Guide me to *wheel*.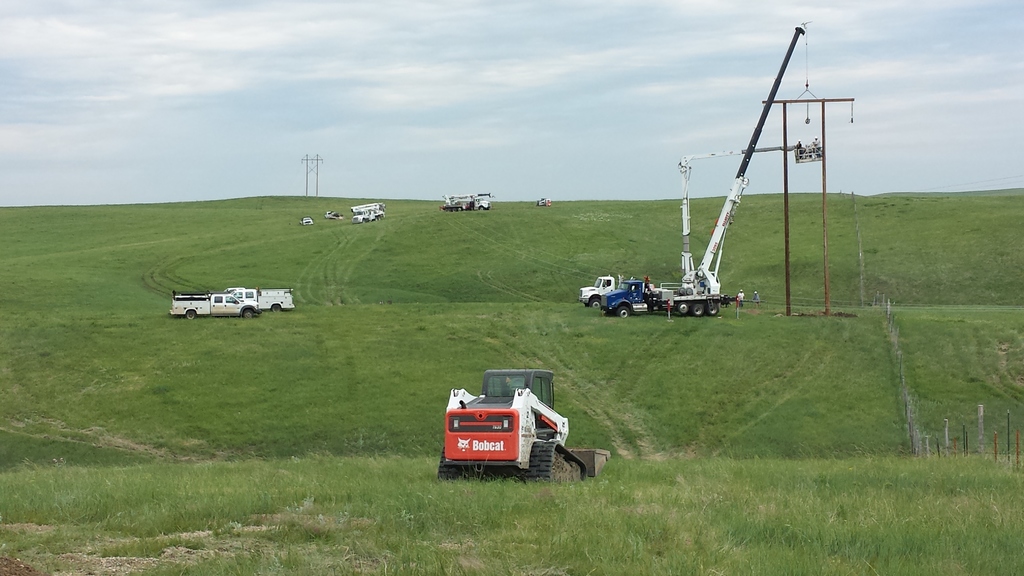
Guidance: box(709, 302, 719, 314).
